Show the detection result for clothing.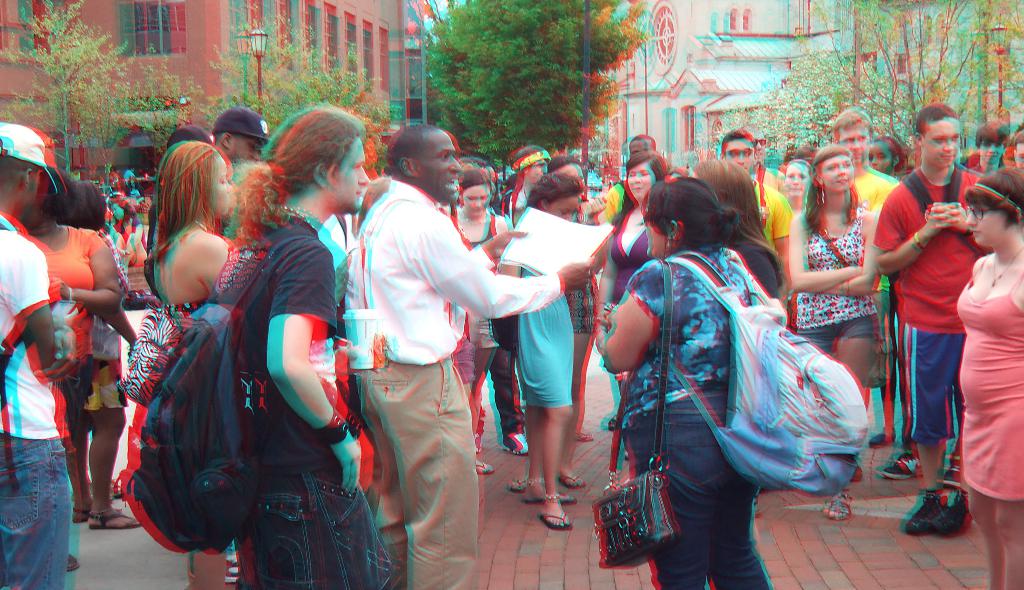
box(845, 164, 897, 211).
